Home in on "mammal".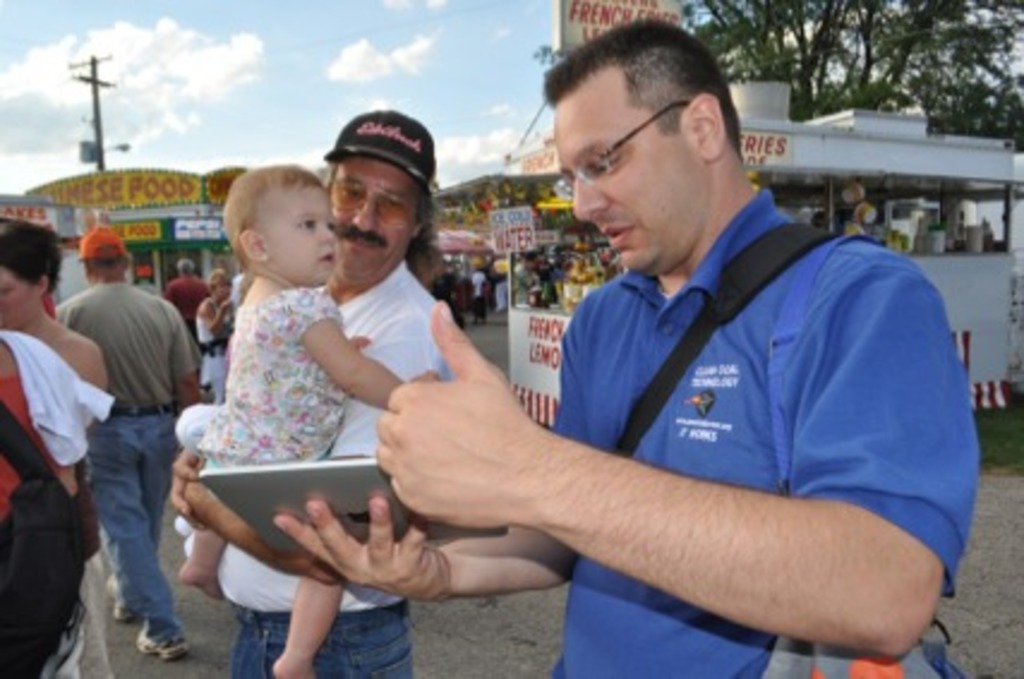
Homed in at Rect(192, 269, 230, 389).
